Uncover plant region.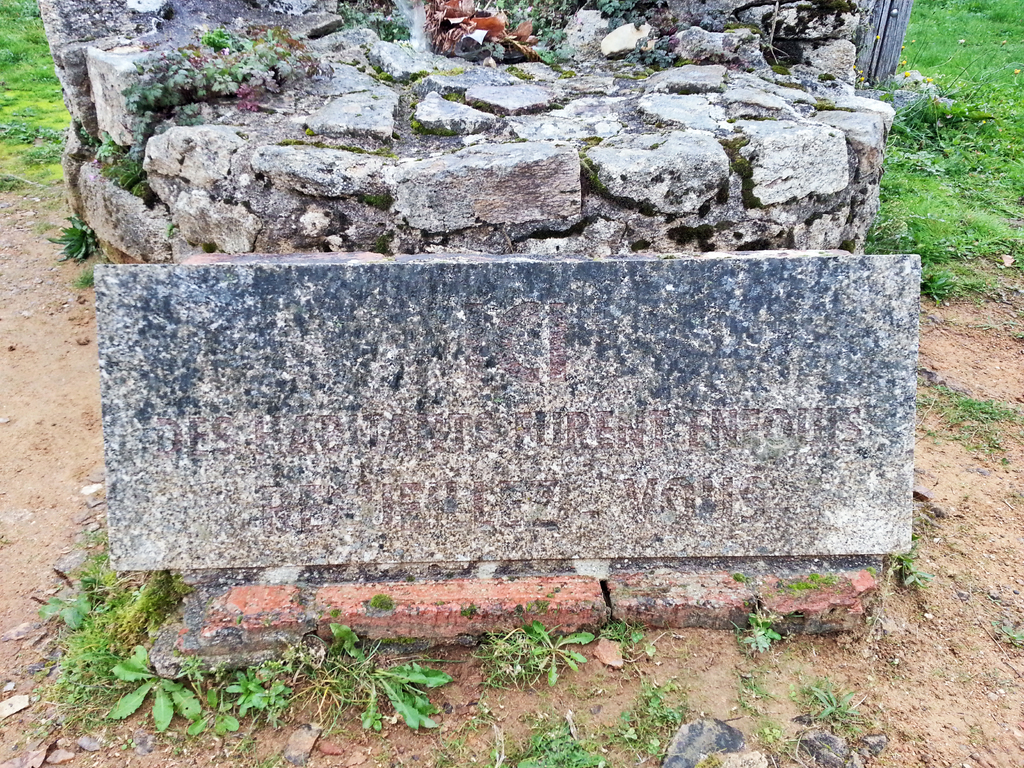
Uncovered: [77,273,95,288].
